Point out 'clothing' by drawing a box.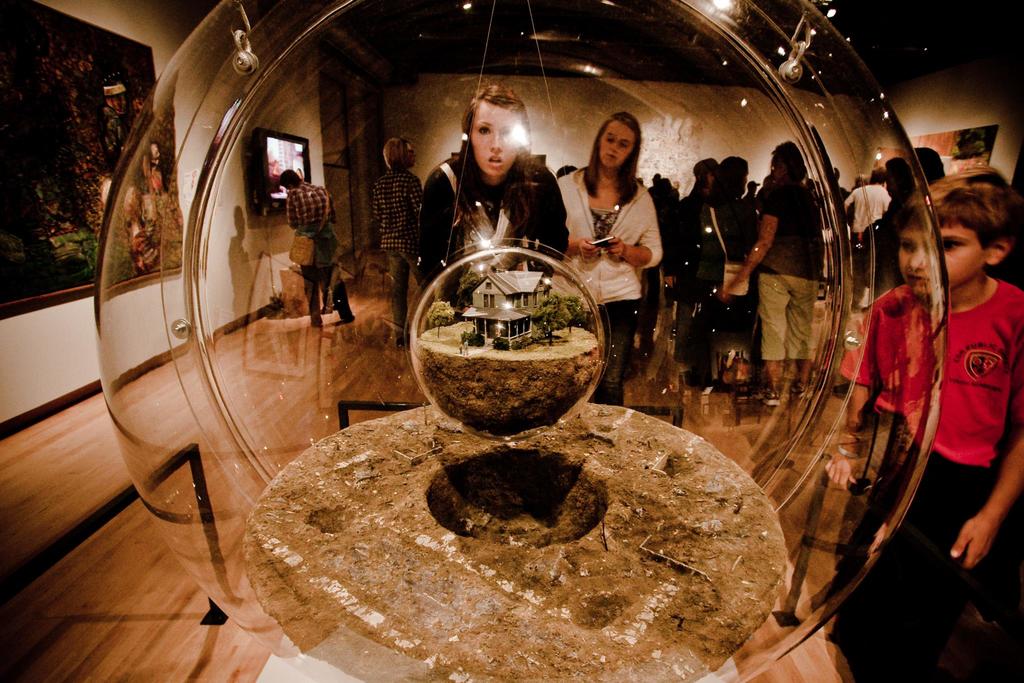
bbox=[756, 172, 815, 354].
